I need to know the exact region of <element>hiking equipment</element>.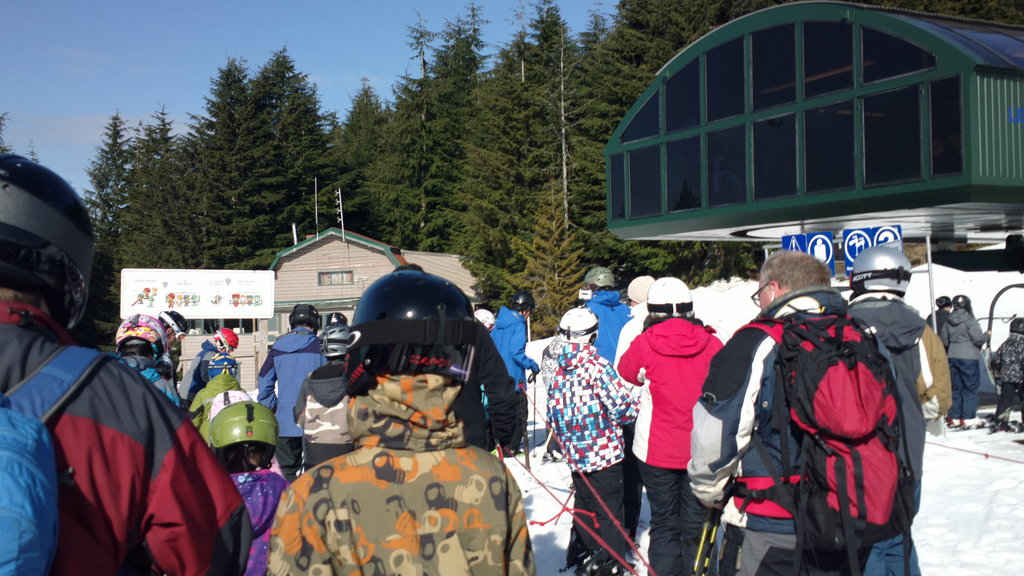
Region: (327, 312, 349, 334).
